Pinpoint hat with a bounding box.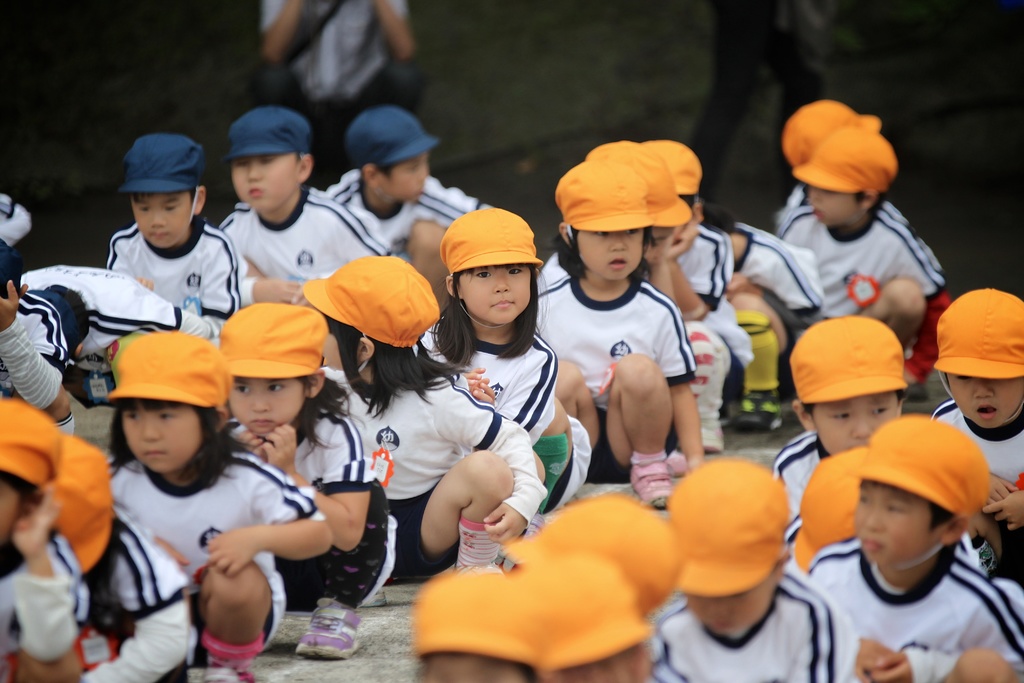
(779,94,883,169).
